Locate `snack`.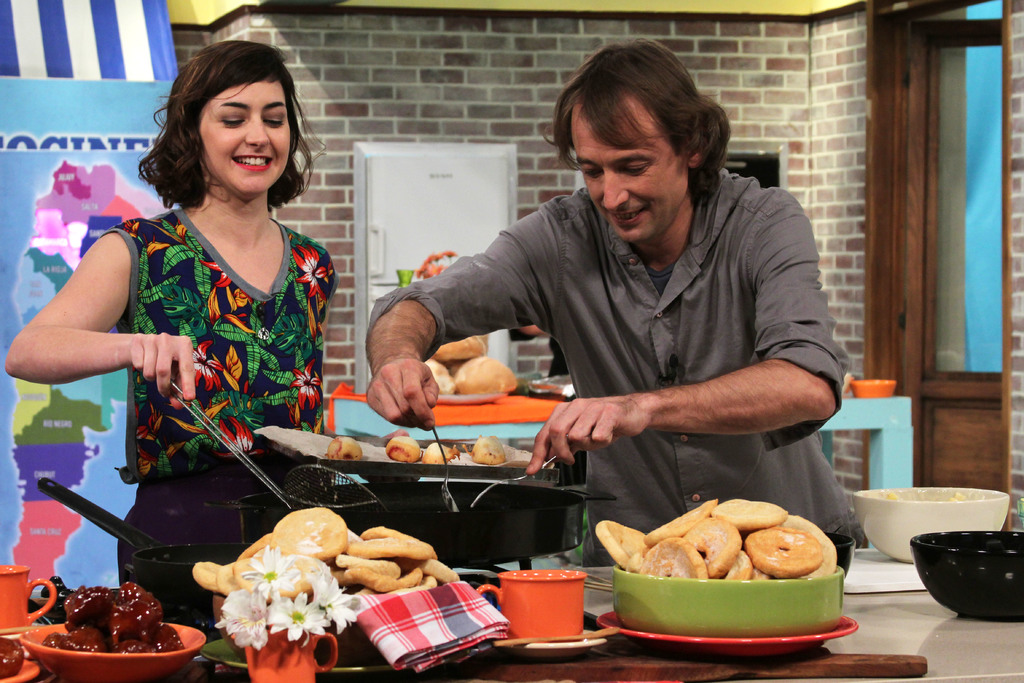
Bounding box: [387,436,421,463].
